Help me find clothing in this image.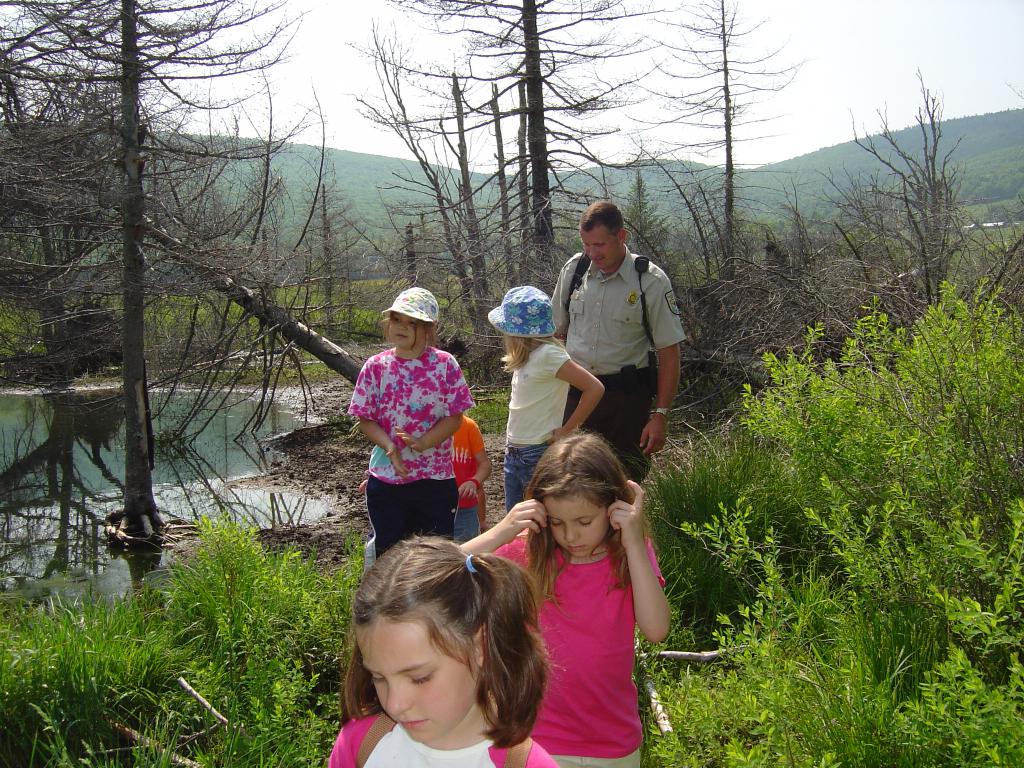
Found it: pyautogui.locateOnScreen(564, 375, 657, 482).
